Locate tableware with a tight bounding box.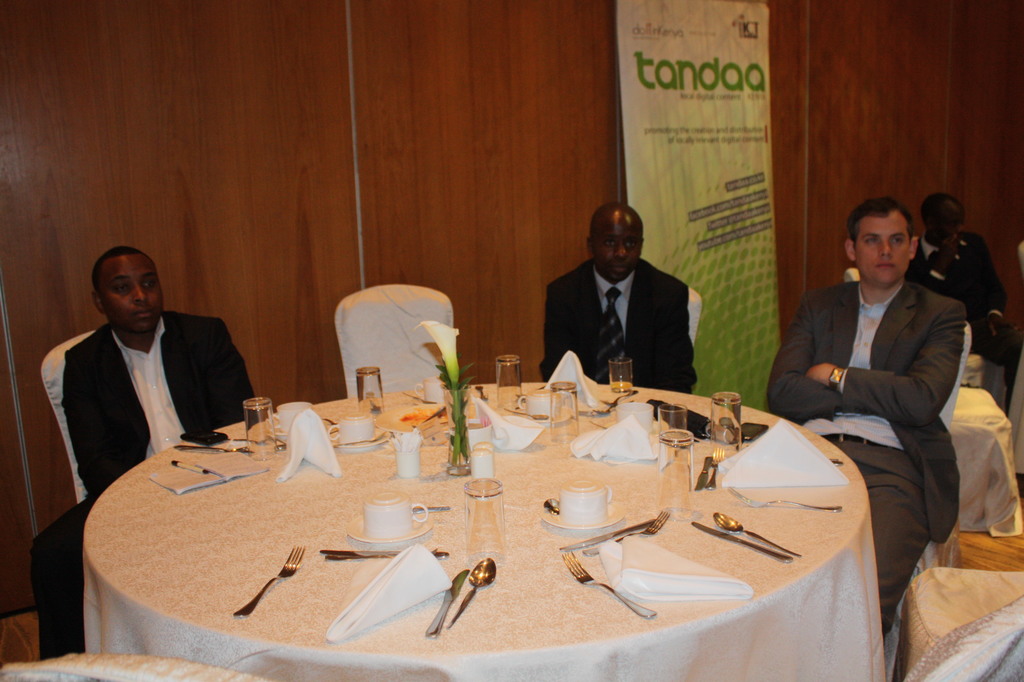
713 511 804 550.
